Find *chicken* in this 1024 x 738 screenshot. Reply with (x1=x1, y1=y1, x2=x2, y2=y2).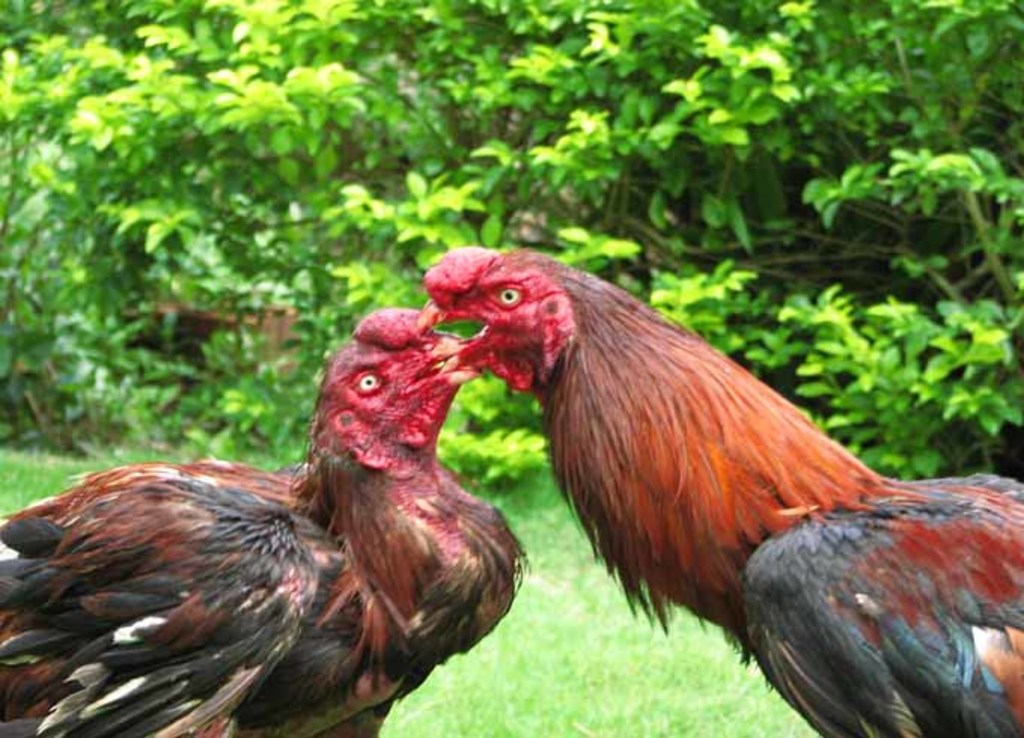
(x1=0, y1=306, x2=541, y2=736).
